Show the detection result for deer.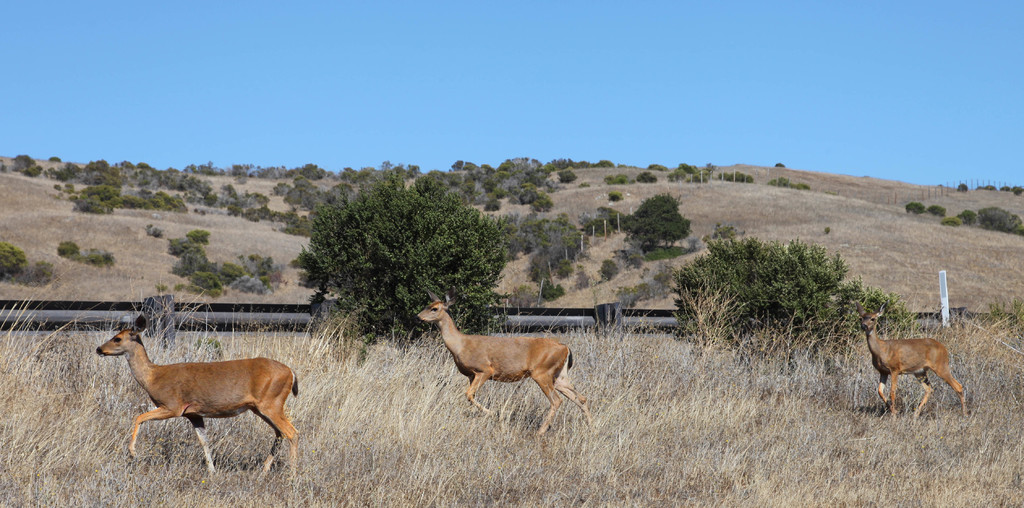
861, 311, 968, 429.
